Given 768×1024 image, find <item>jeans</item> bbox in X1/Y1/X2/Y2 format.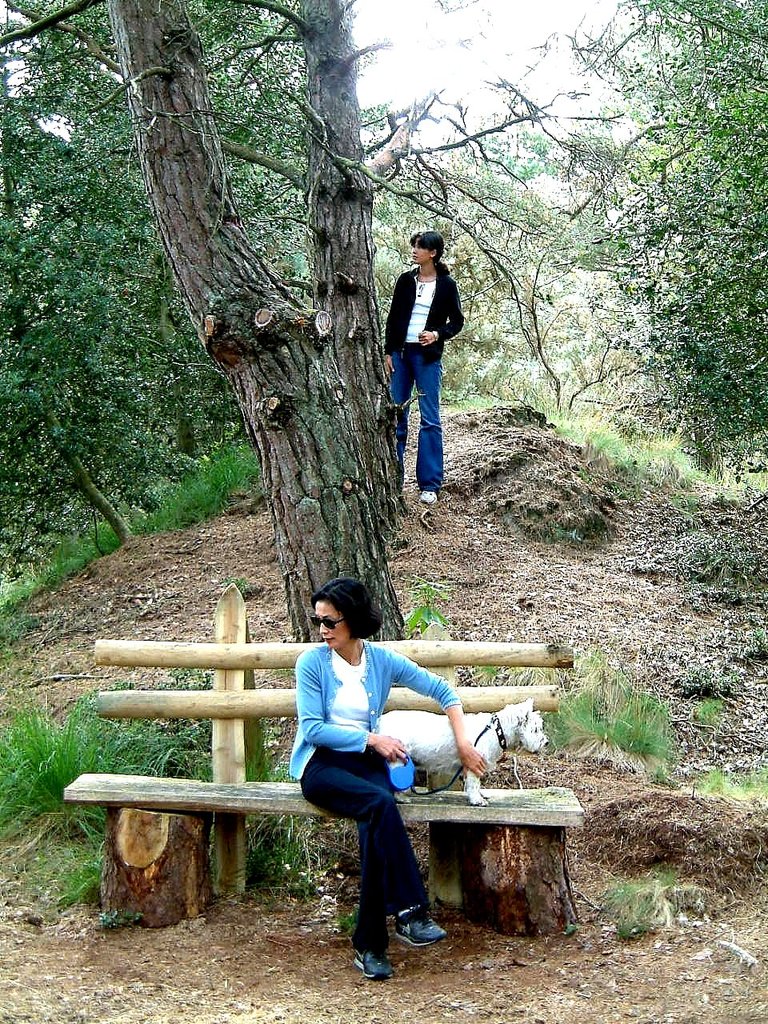
398/350/458/498.
